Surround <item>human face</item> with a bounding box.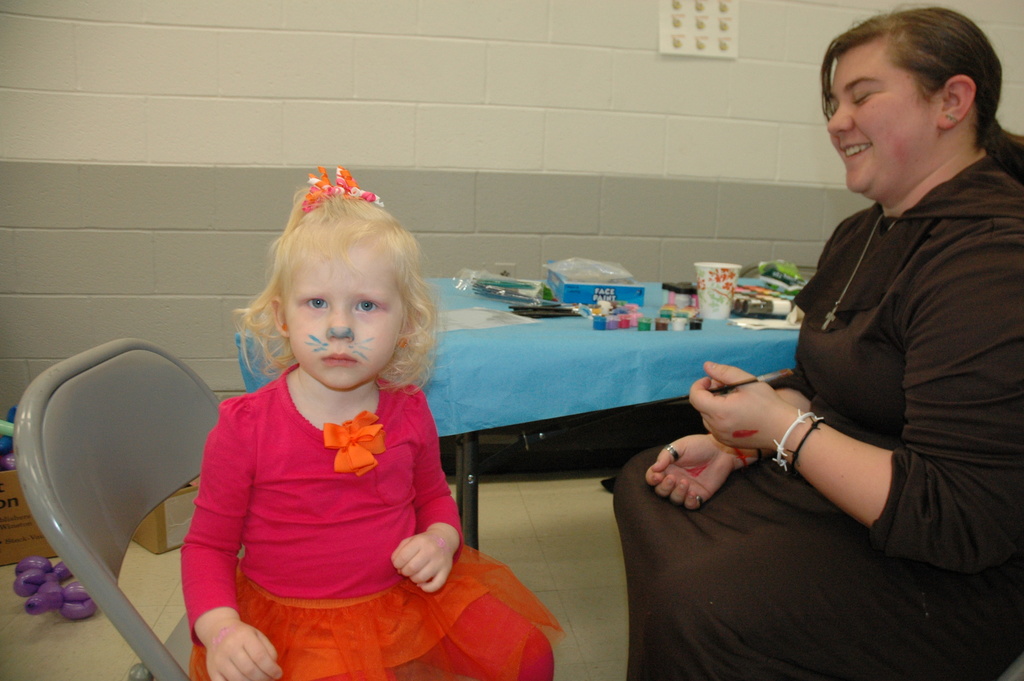
826, 33, 938, 193.
